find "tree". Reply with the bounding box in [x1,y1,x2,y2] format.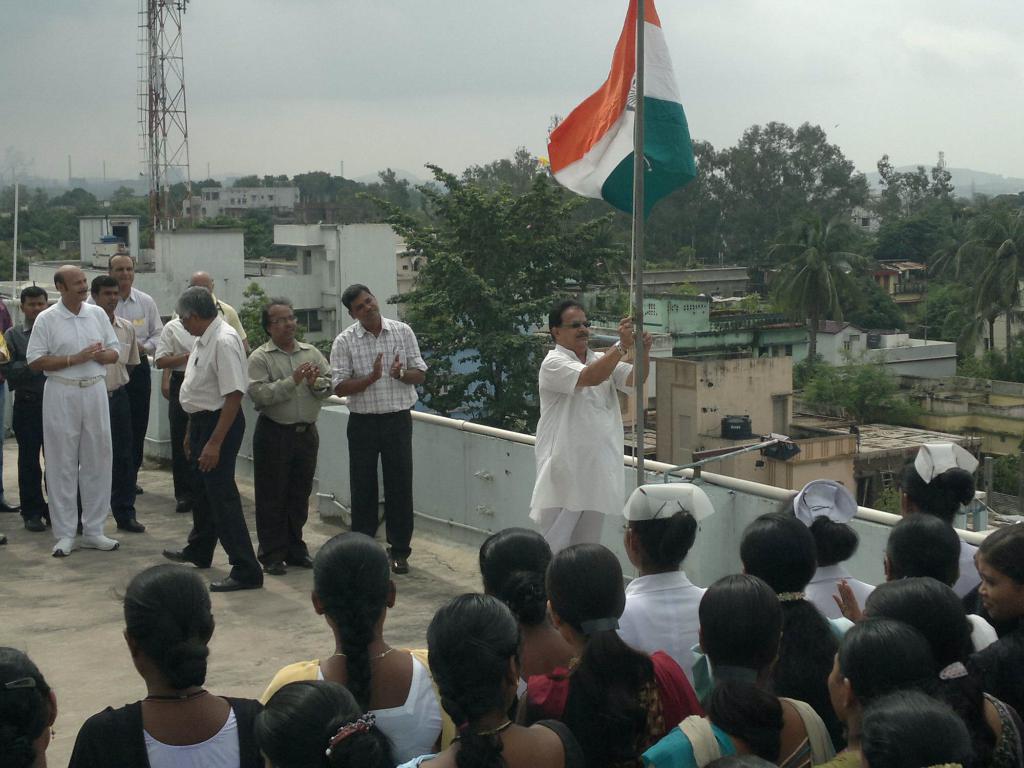
[640,138,722,257].
